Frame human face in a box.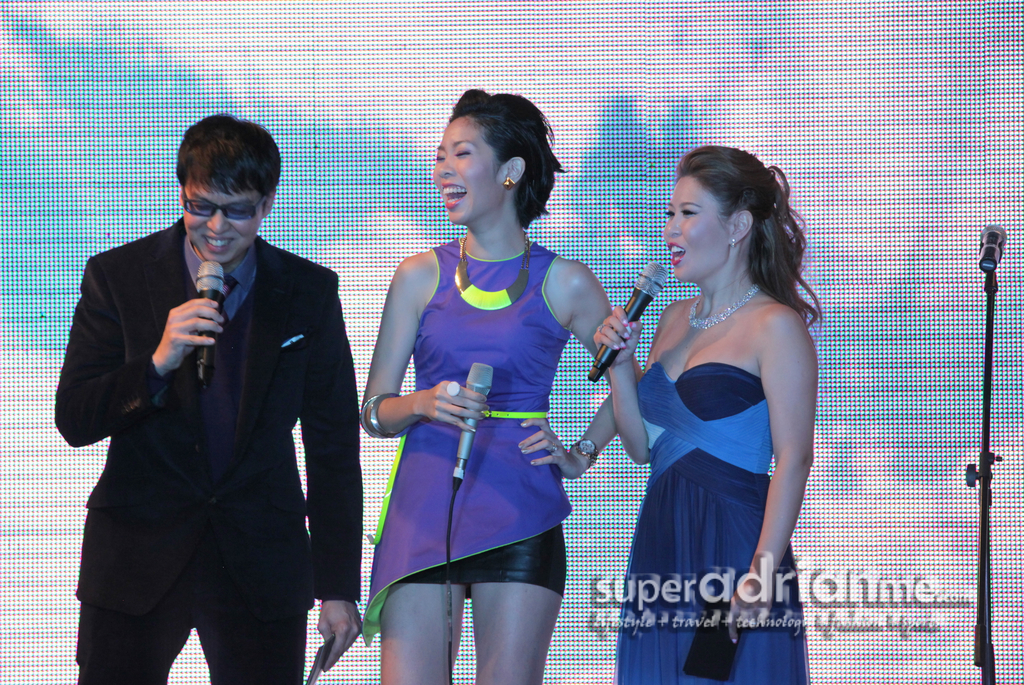
rect(188, 182, 268, 262).
